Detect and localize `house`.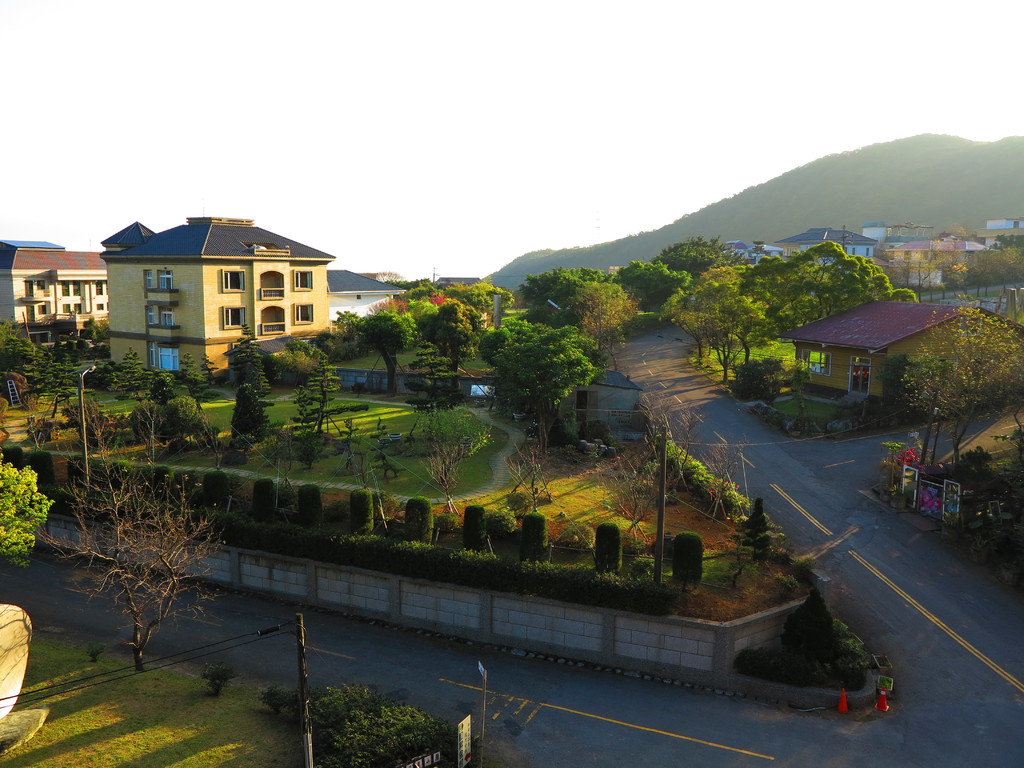
Localized at detection(714, 232, 756, 270).
